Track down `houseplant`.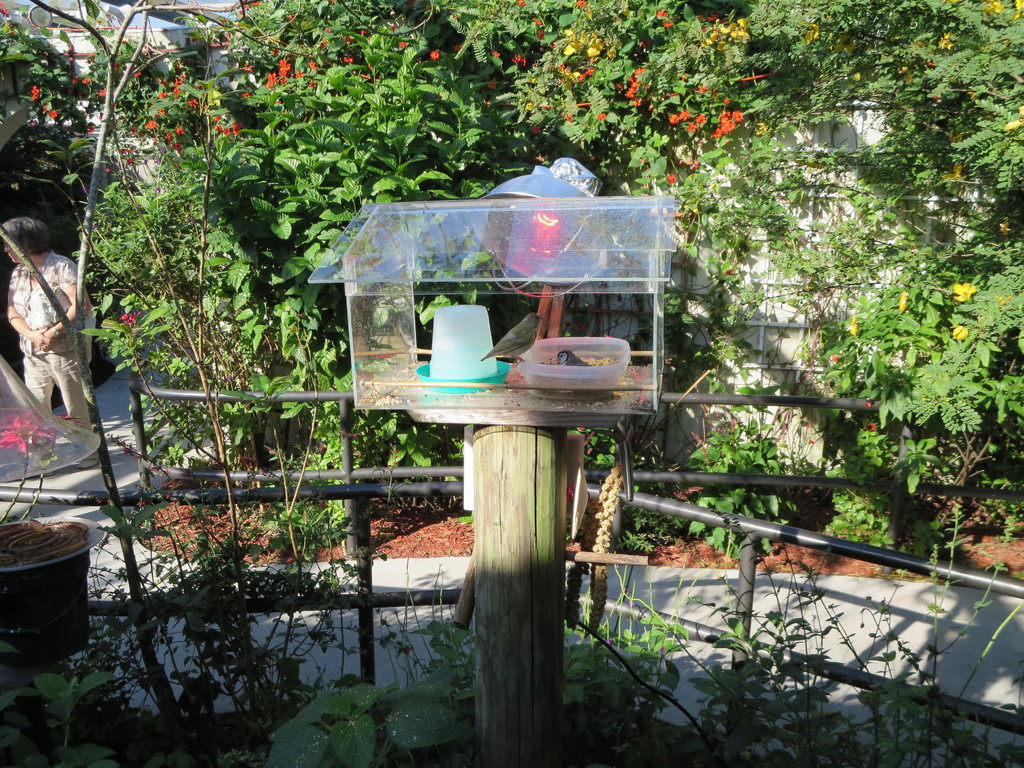
Tracked to (left=0, top=401, right=100, bottom=653).
